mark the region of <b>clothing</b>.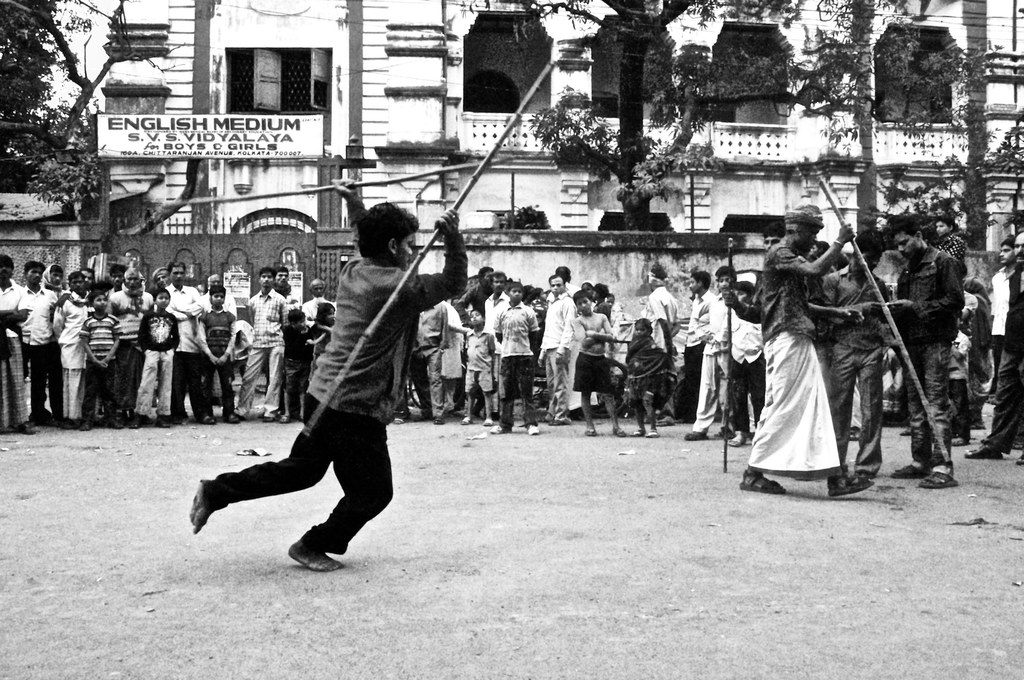
Region: detection(678, 284, 766, 429).
